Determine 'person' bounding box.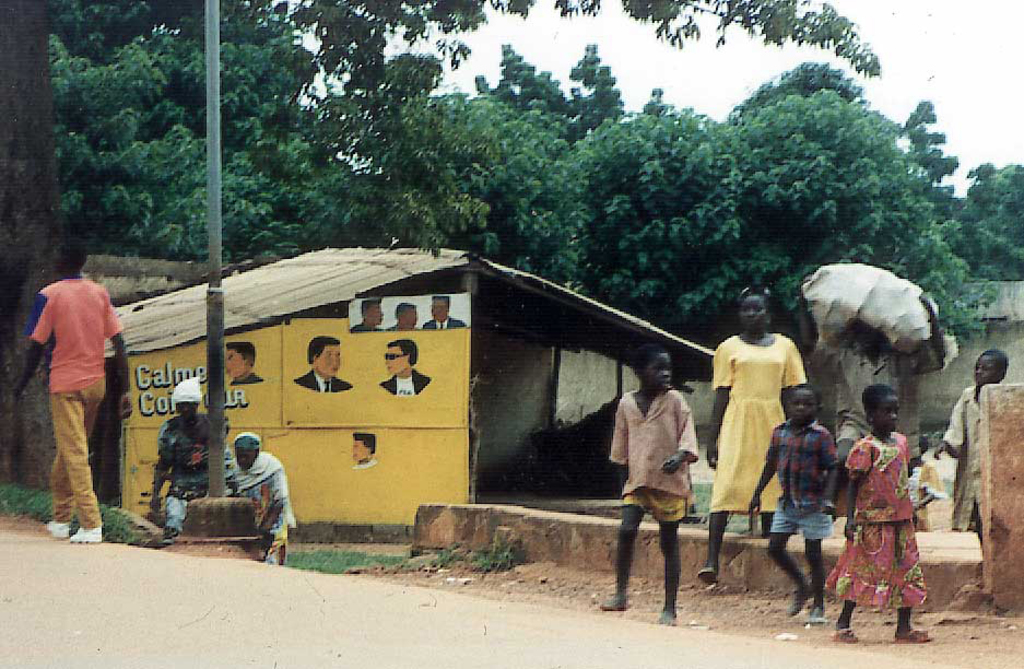
Determined: rect(144, 373, 231, 541).
